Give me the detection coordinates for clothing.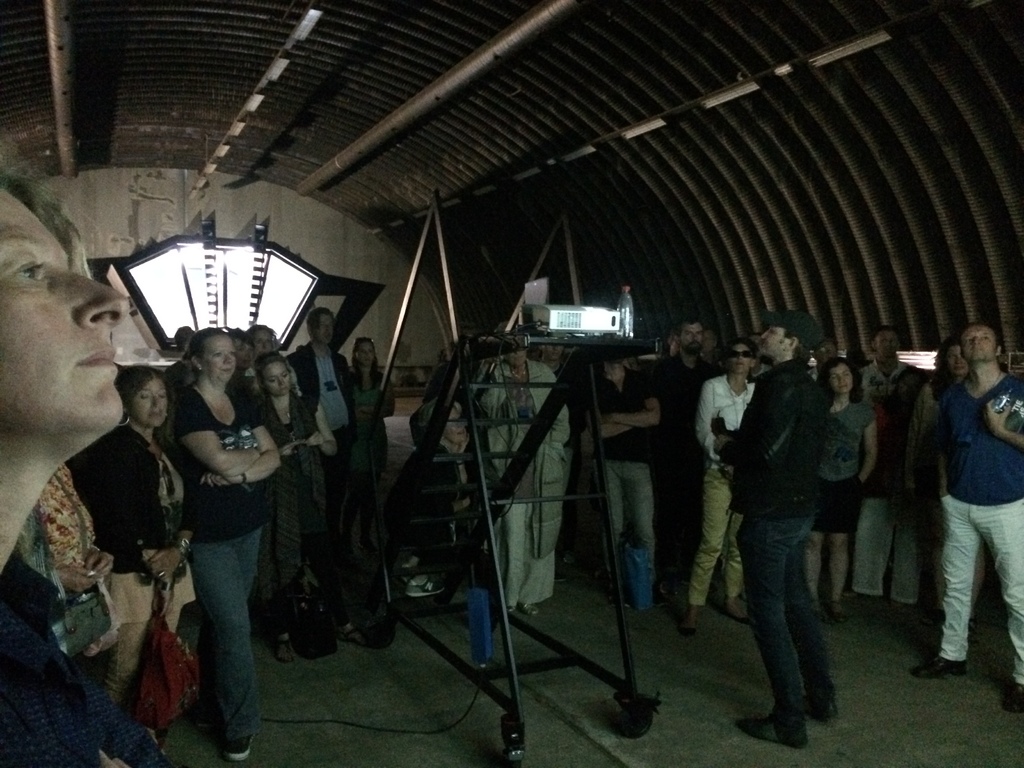
[x1=476, y1=346, x2=572, y2=621].
